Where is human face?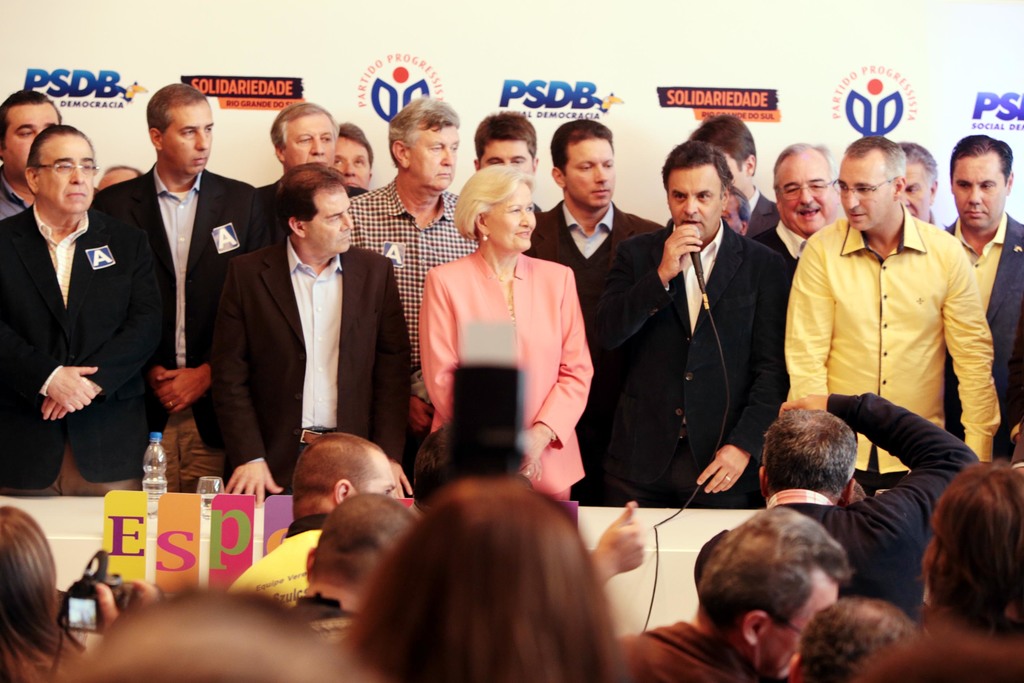
755, 579, 860, 675.
